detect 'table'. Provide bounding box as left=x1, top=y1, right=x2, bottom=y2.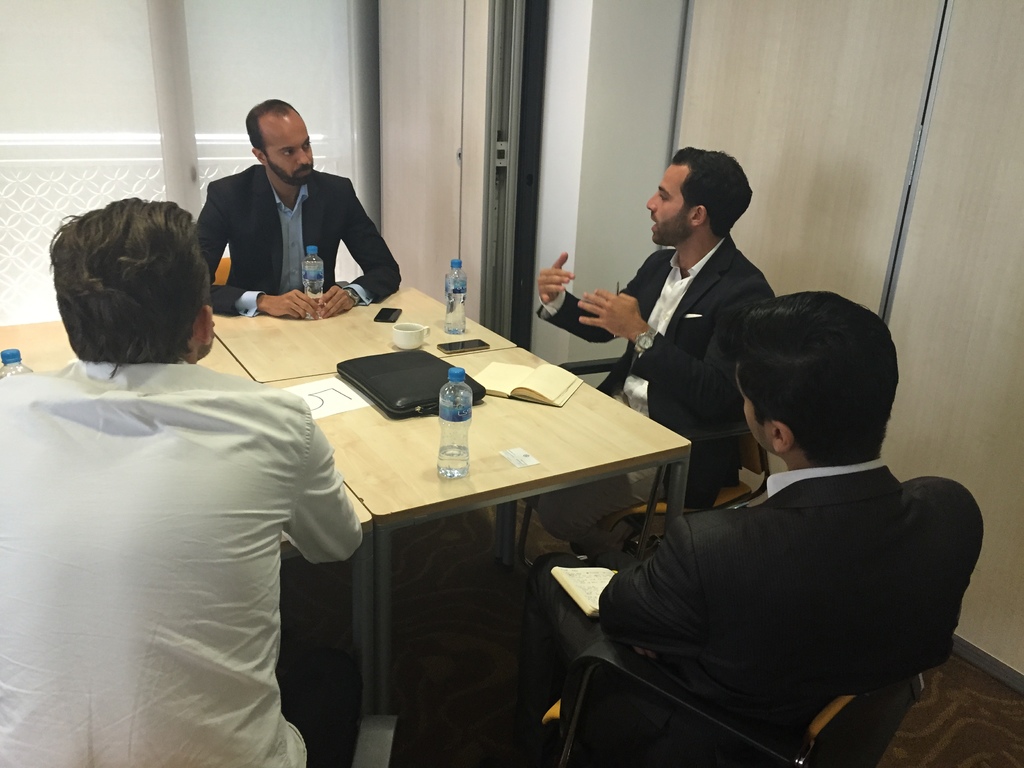
left=212, top=290, right=515, bottom=380.
